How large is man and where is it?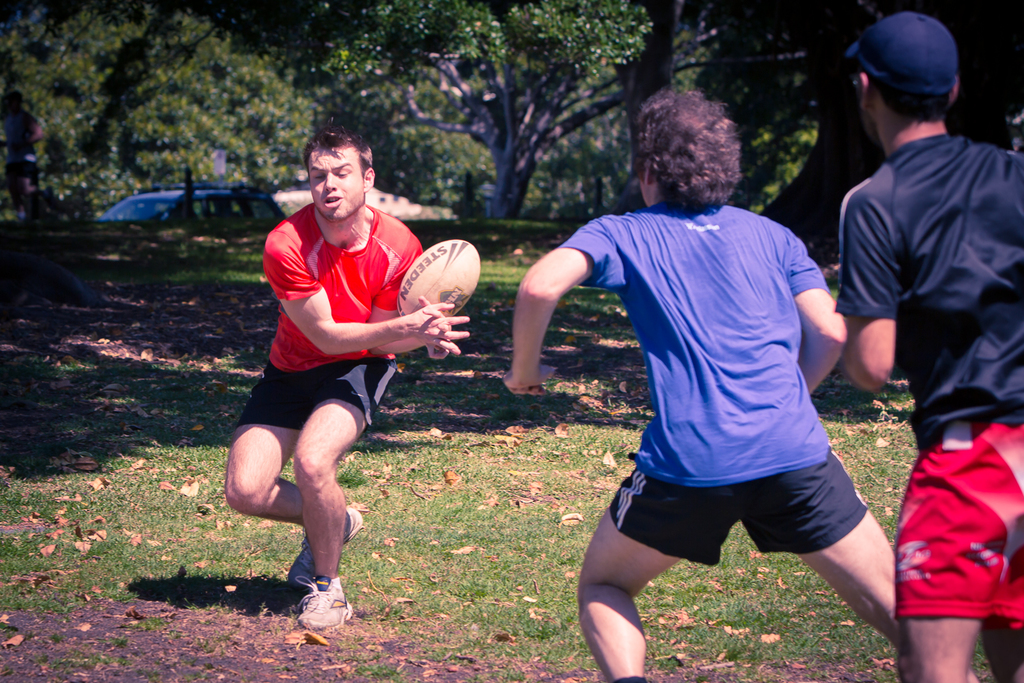
Bounding box: 497 82 979 682.
